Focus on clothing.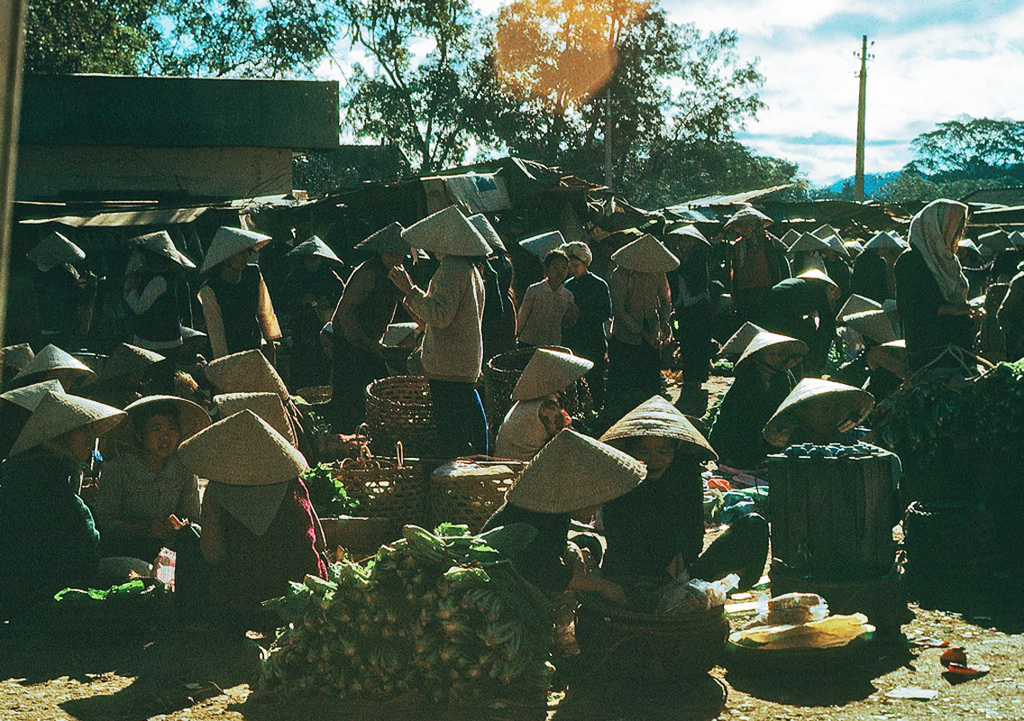
Focused at locate(490, 392, 566, 463).
